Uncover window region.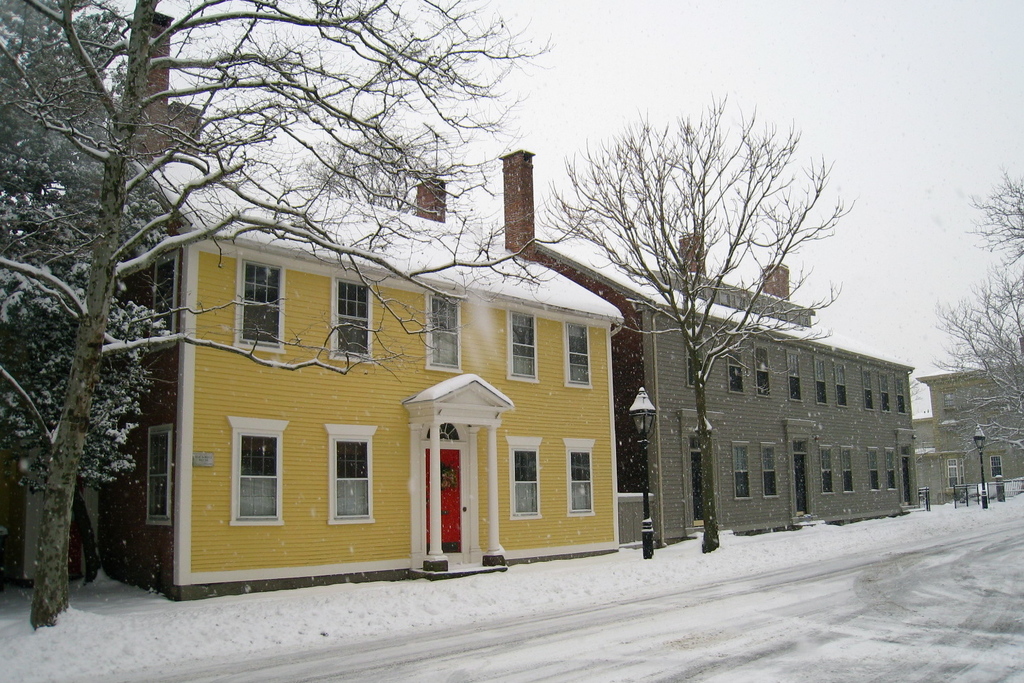
Uncovered: box=[425, 291, 457, 371].
